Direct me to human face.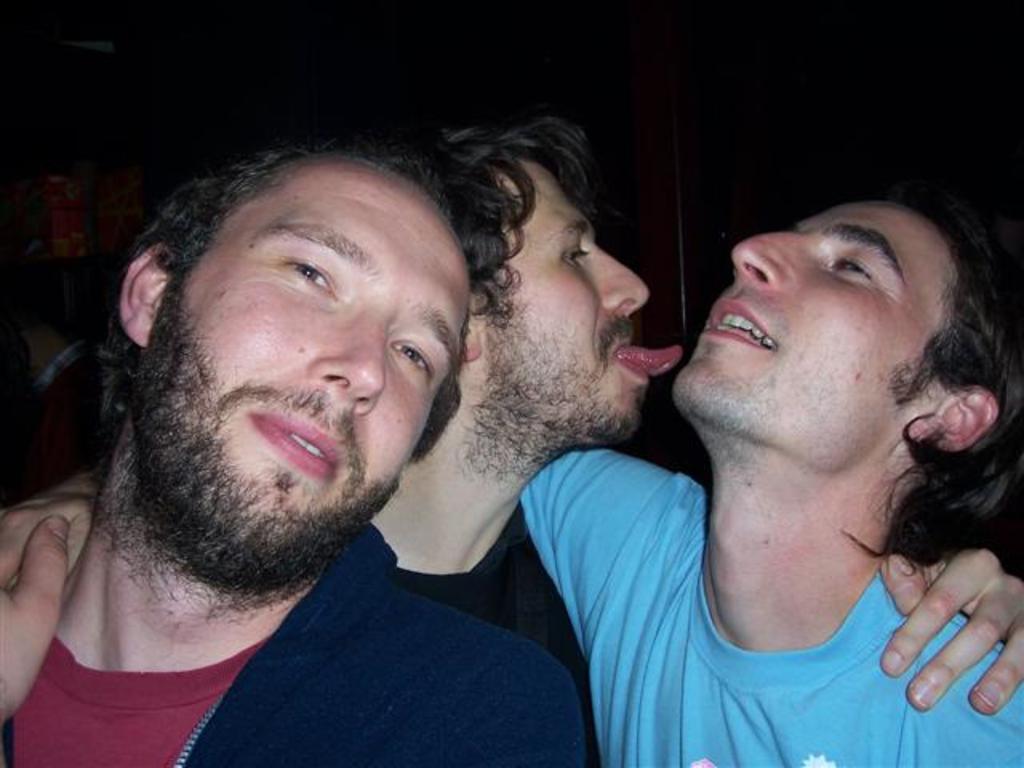
Direction: crop(525, 162, 683, 421).
